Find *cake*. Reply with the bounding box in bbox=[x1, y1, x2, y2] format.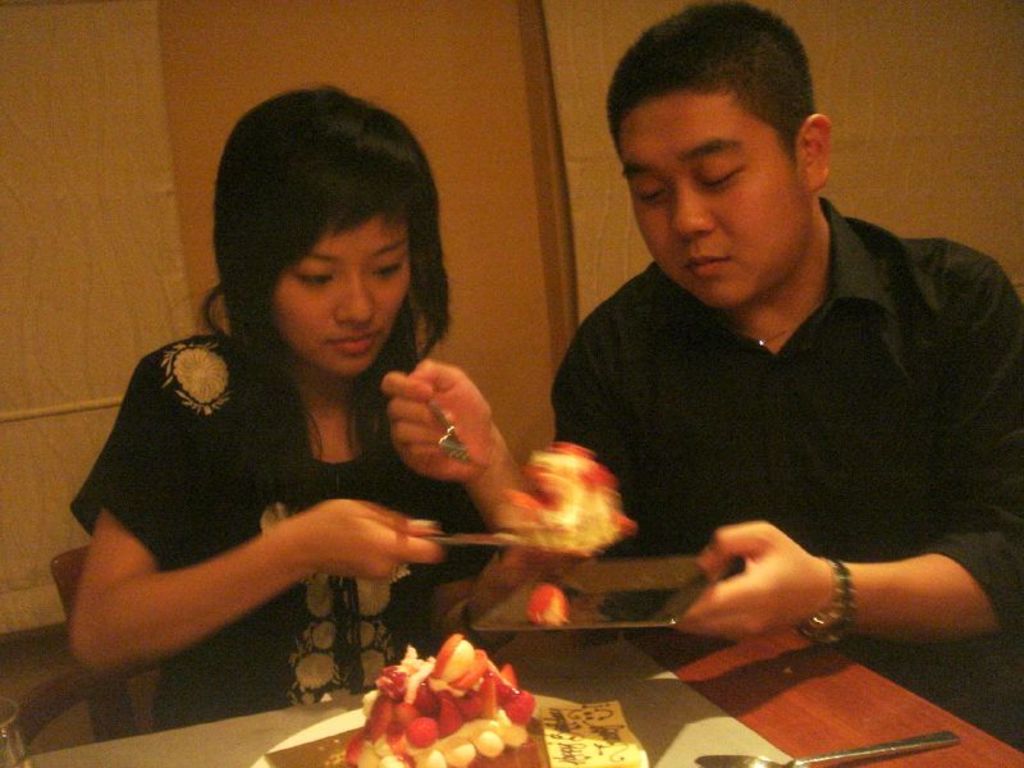
bbox=[342, 622, 541, 767].
